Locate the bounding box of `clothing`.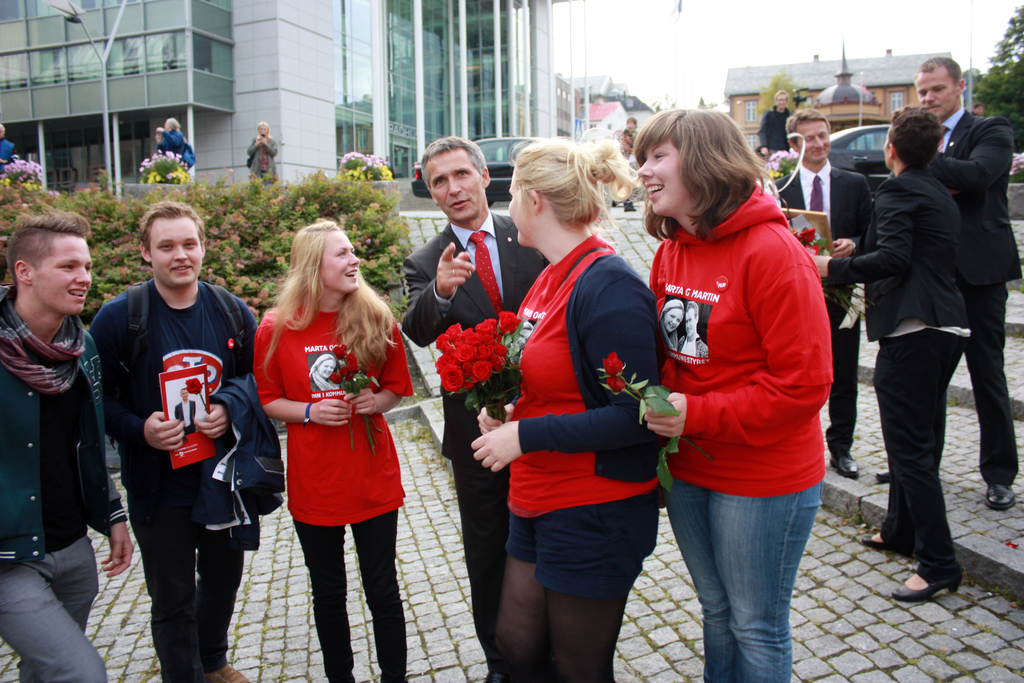
Bounding box: left=772, top=160, right=870, bottom=460.
